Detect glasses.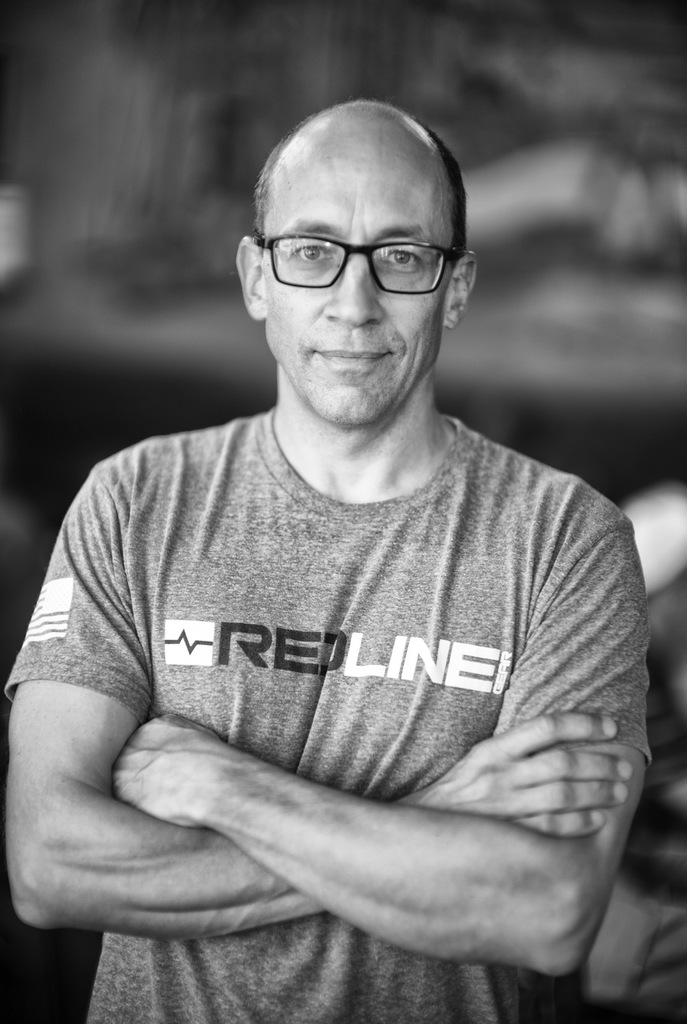
Detected at left=245, top=206, right=462, bottom=287.
